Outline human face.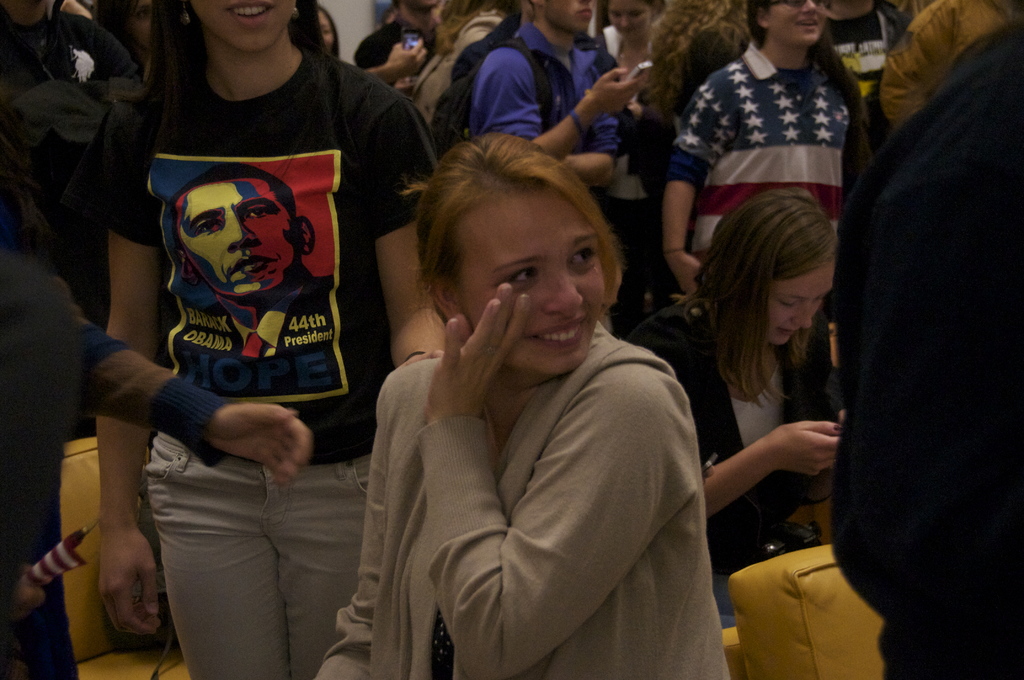
Outline: (left=767, top=259, right=830, bottom=344).
